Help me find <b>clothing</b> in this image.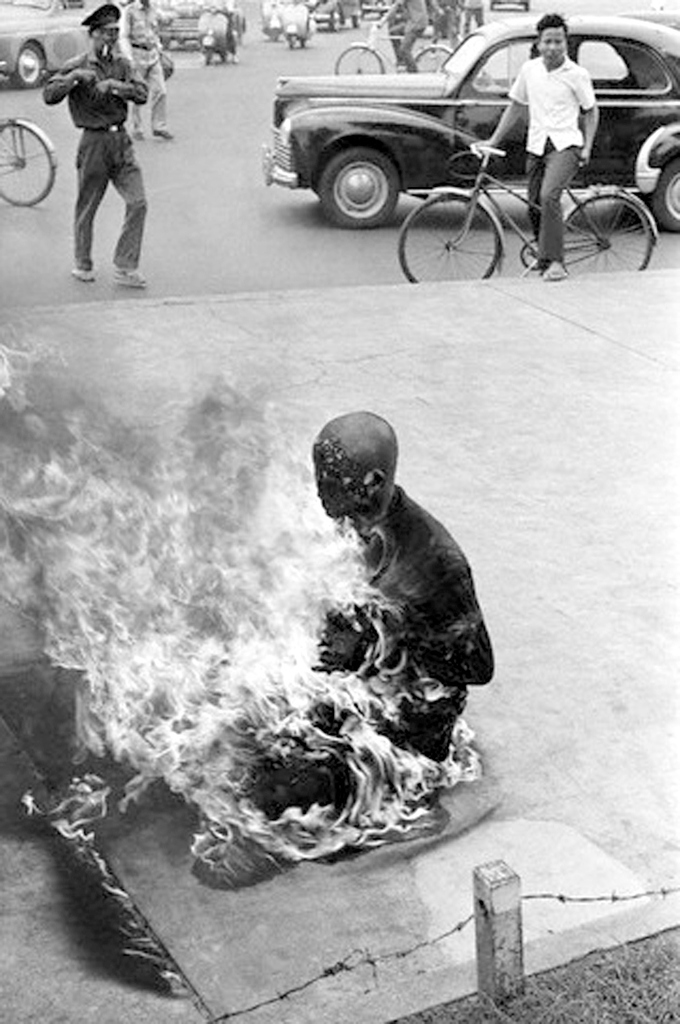
Found it: <region>504, 45, 598, 262</region>.
